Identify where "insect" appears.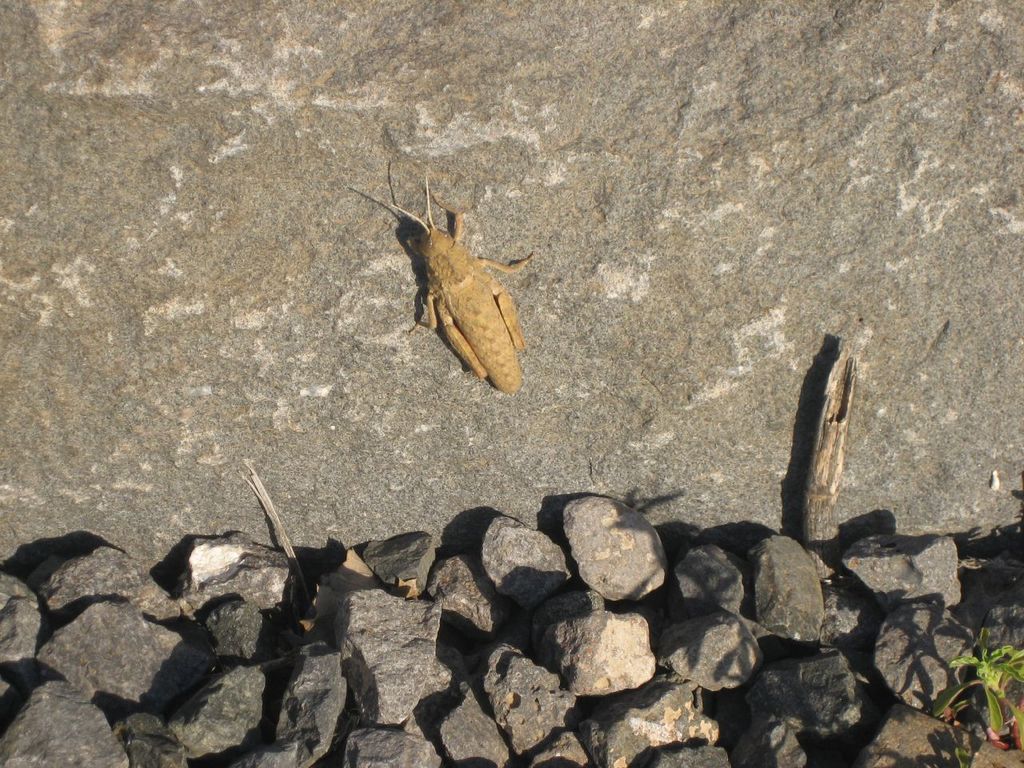
Appears at x1=378, y1=162, x2=546, y2=402.
